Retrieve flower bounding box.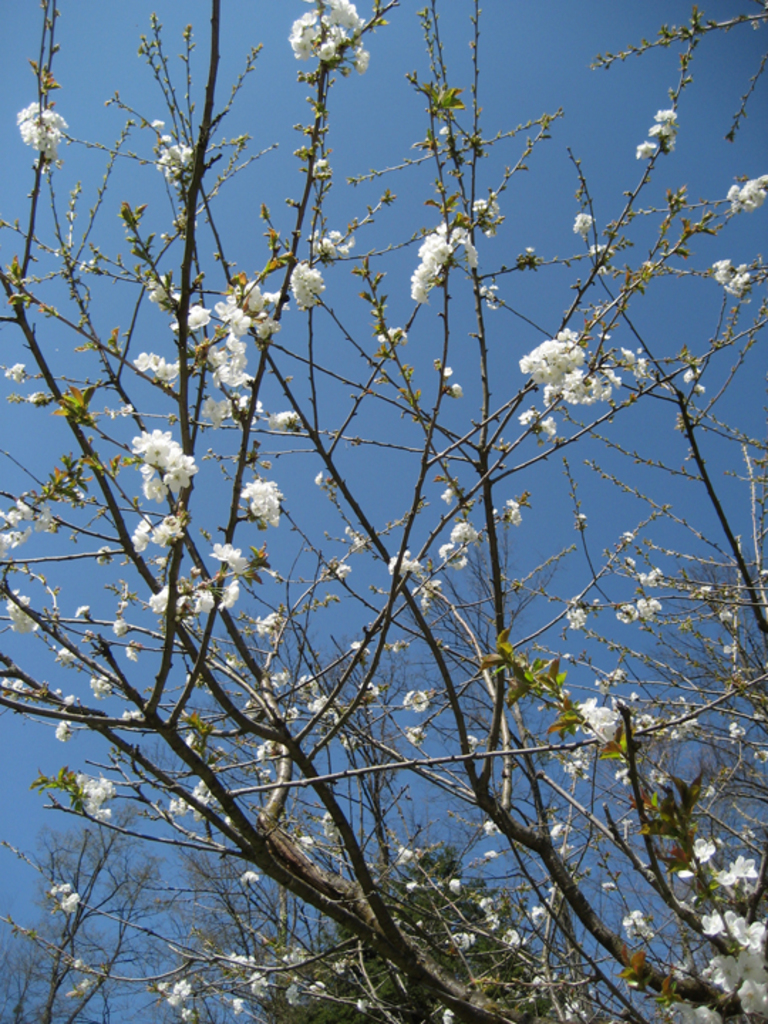
Bounding box: (408,226,478,304).
